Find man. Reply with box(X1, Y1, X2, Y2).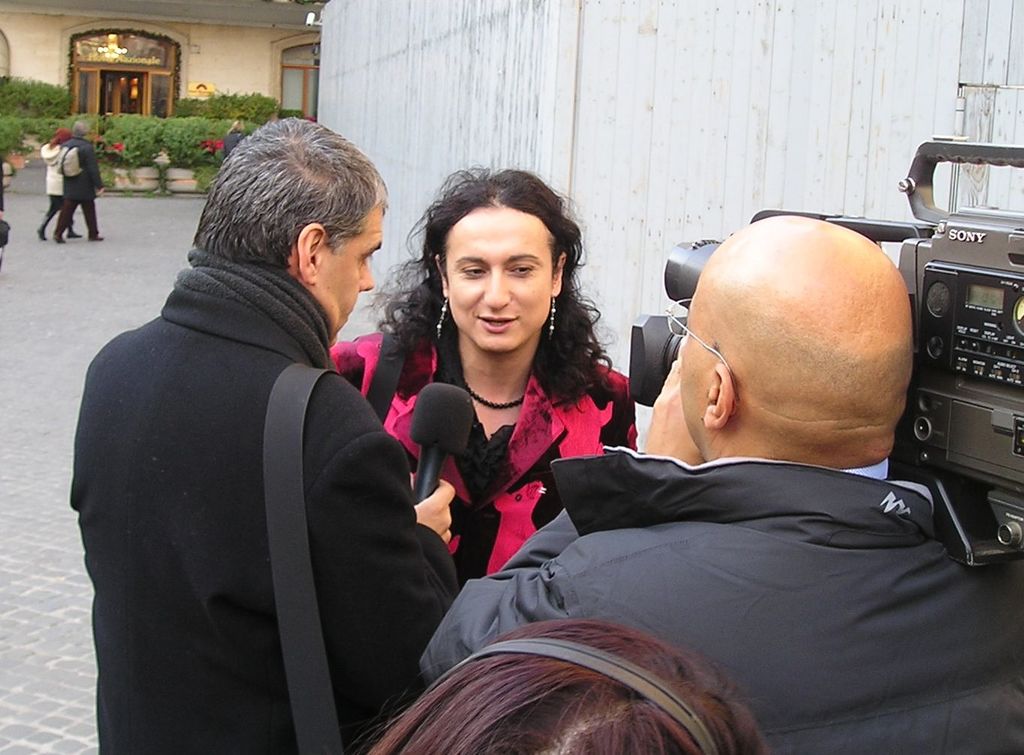
box(412, 213, 1023, 753).
